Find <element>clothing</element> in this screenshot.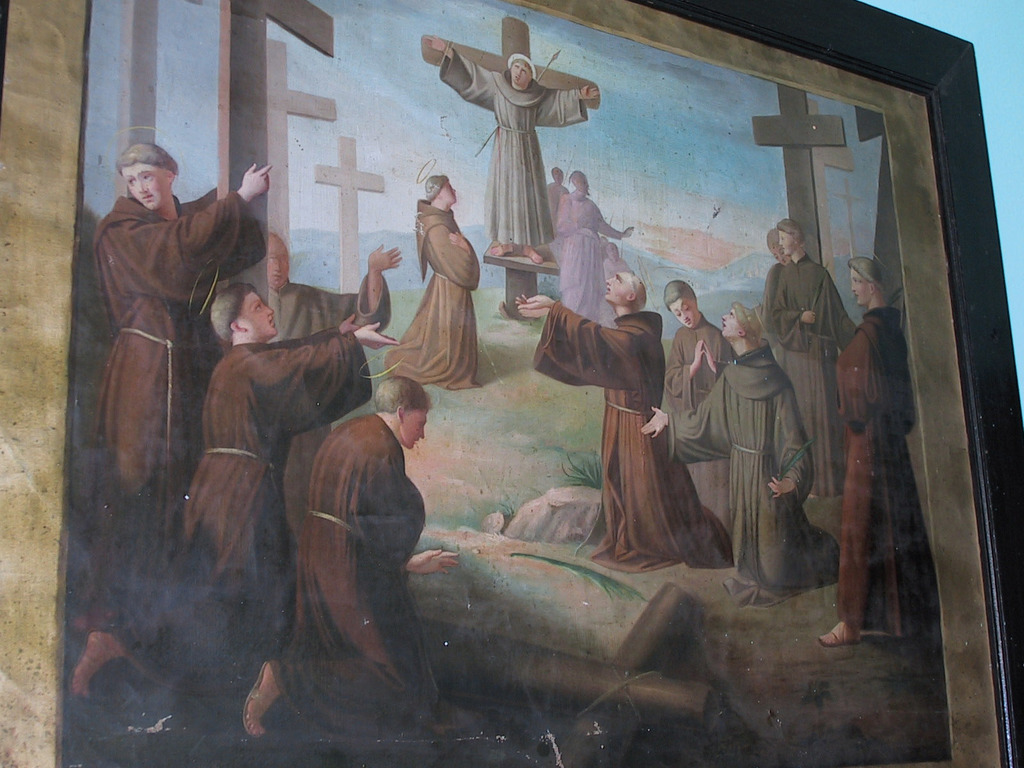
The bounding box for <element>clothing</element> is BBox(764, 245, 863, 498).
